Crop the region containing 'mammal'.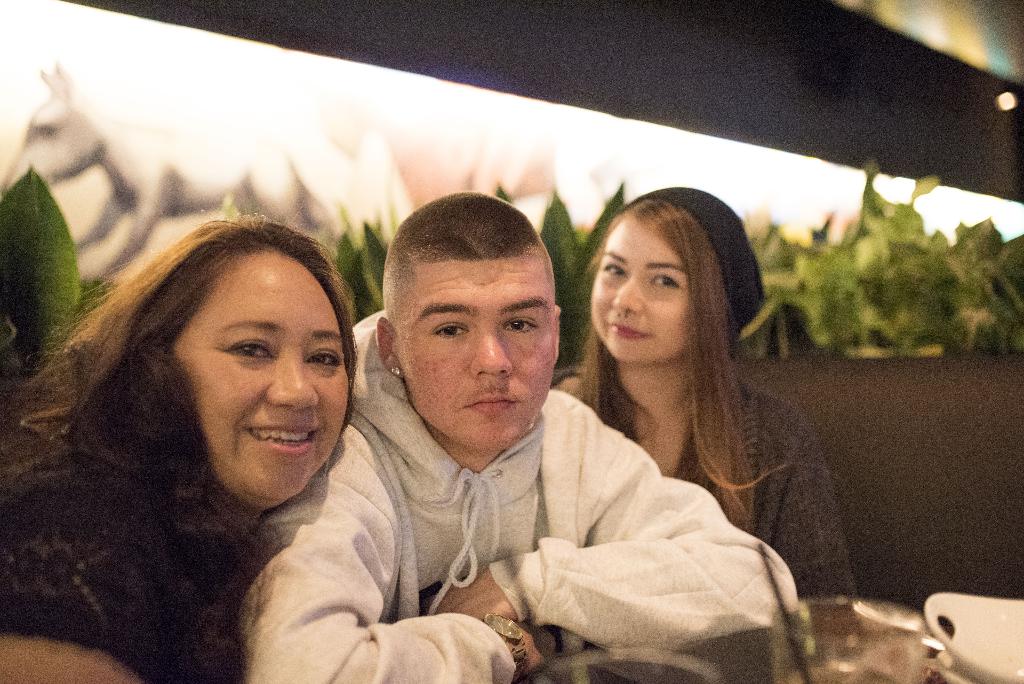
Crop region: box=[0, 205, 356, 683].
